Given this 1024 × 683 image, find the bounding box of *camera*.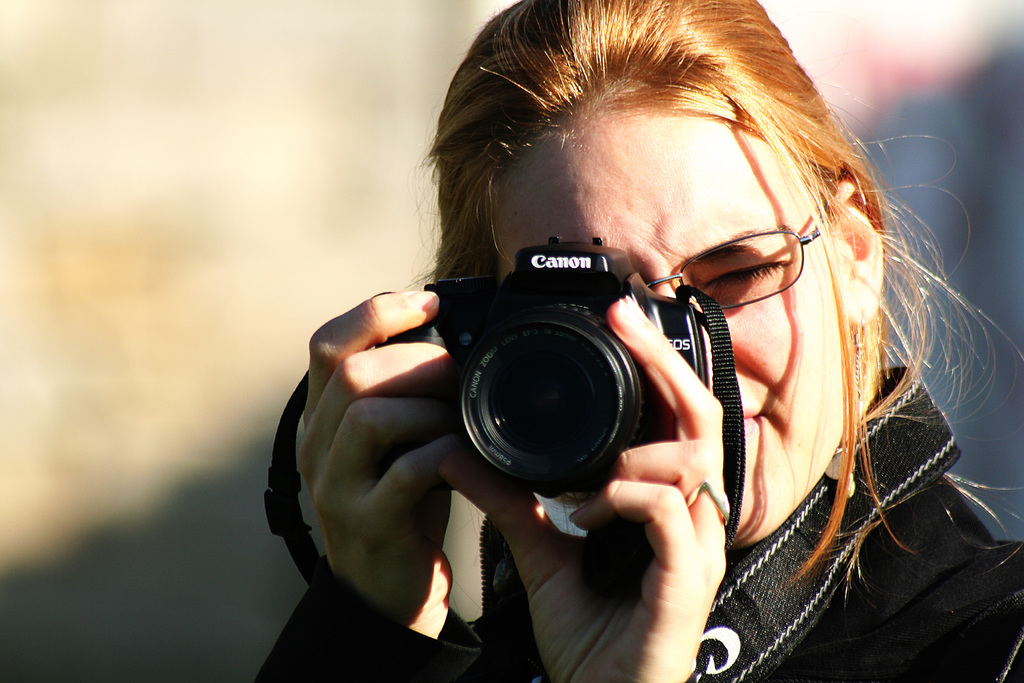
401:249:714:507.
